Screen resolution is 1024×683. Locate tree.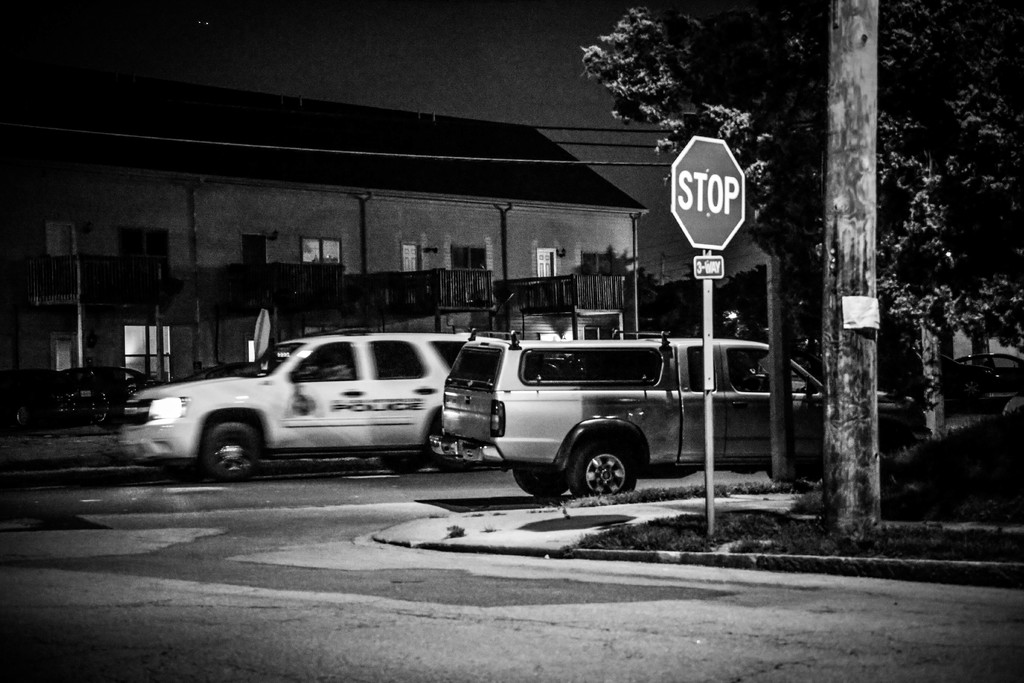
<bbox>591, 0, 1023, 441</bbox>.
